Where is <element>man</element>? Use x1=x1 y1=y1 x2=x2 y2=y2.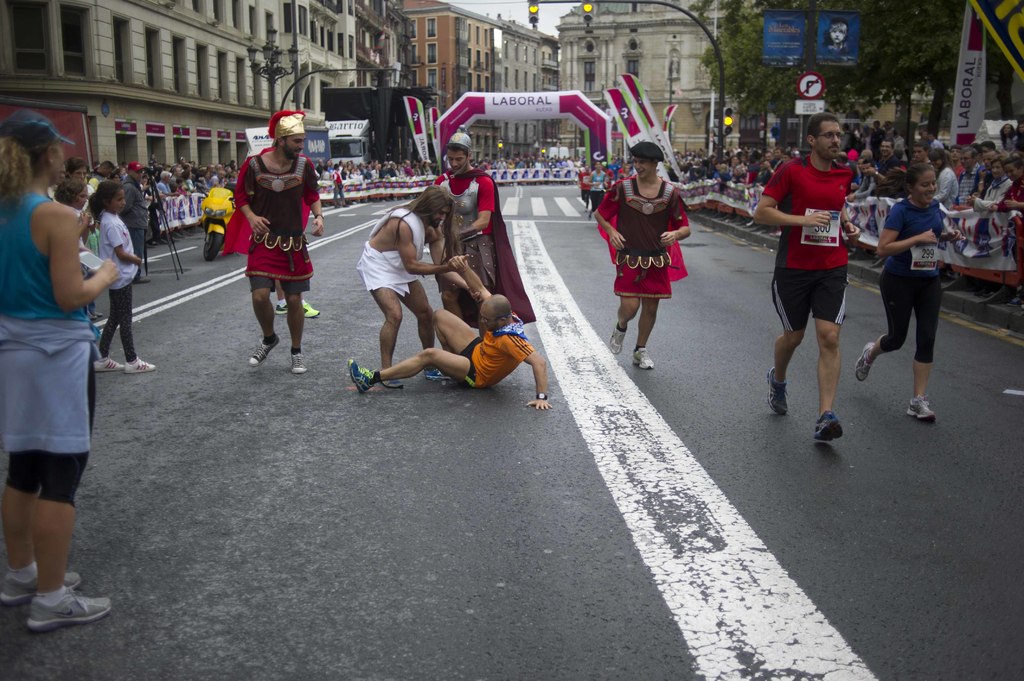
x1=425 y1=134 x2=534 y2=326.
